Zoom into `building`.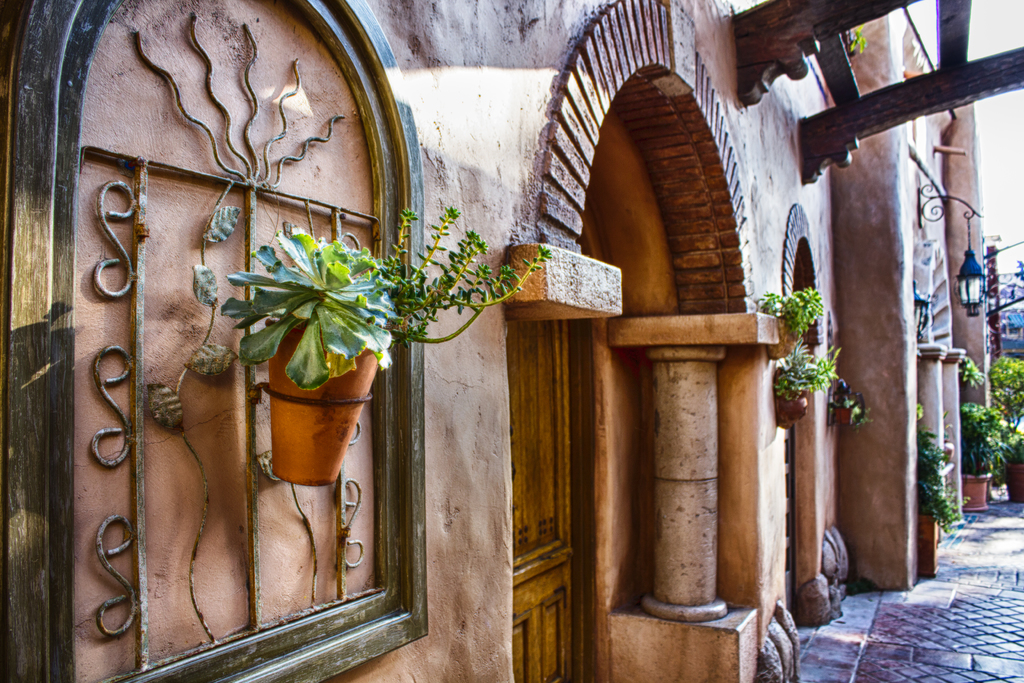
Zoom target: 0 0 1000 682.
